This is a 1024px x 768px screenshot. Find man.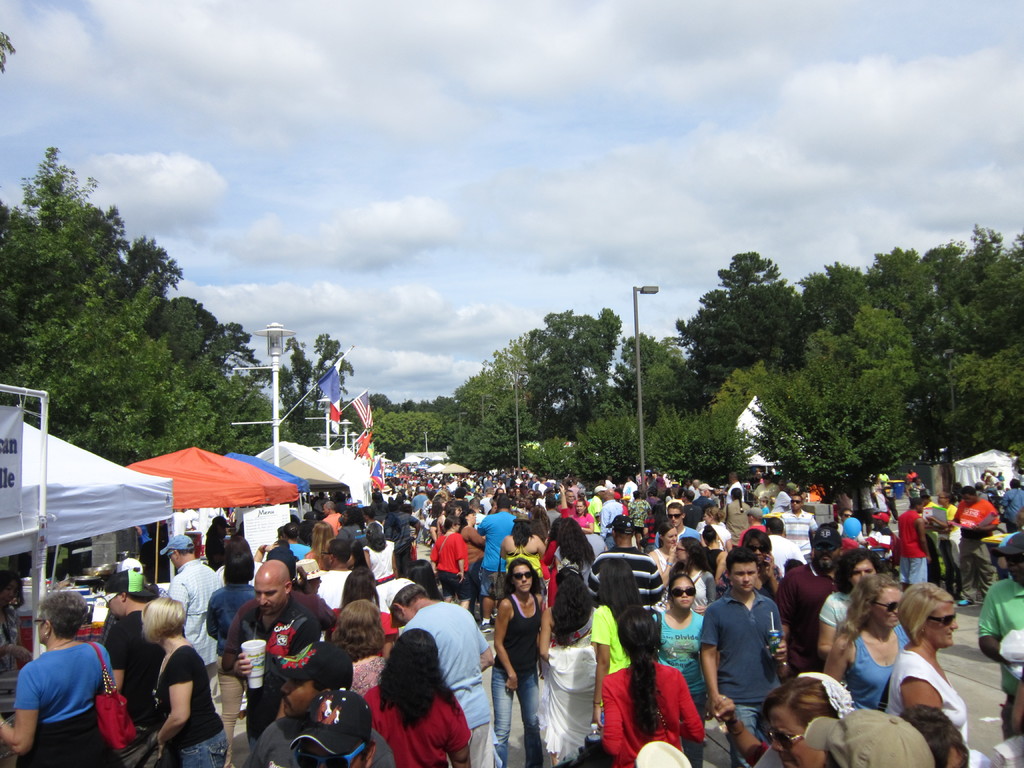
Bounding box: 397,563,501,767.
